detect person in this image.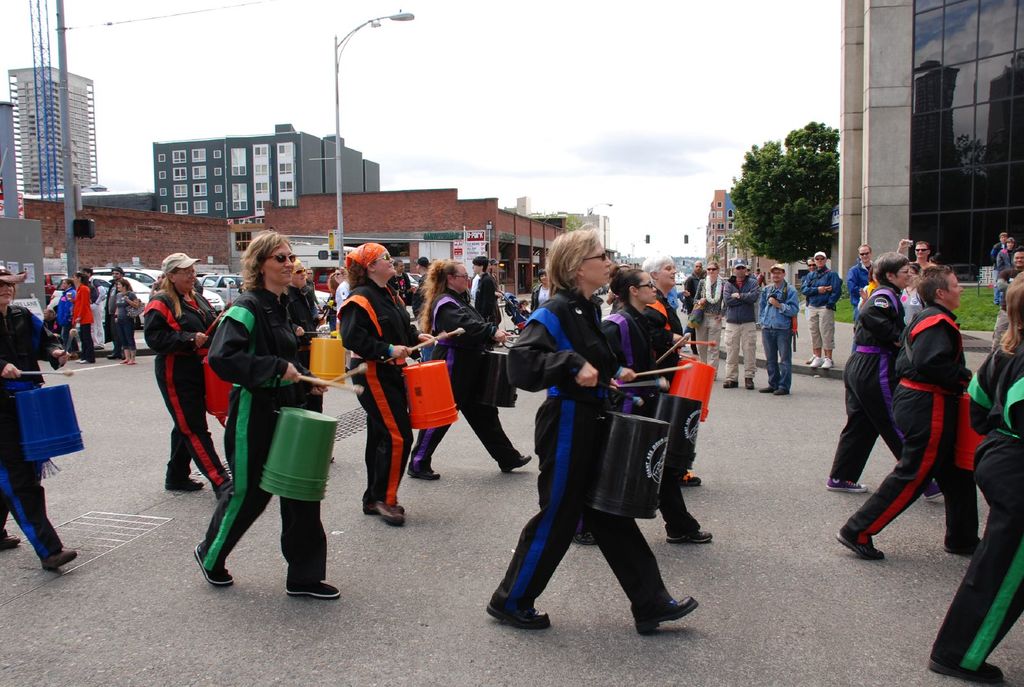
Detection: crop(986, 226, 1013, 260).
